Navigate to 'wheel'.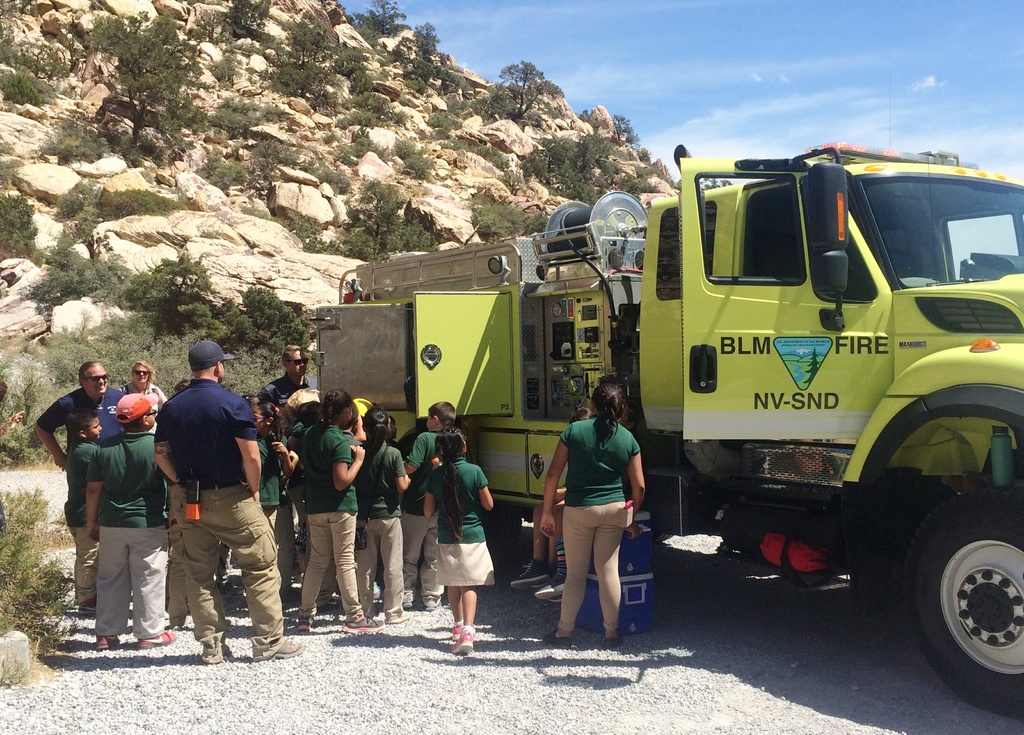
Navigation target: select_region(653, 531, 672, 543).
